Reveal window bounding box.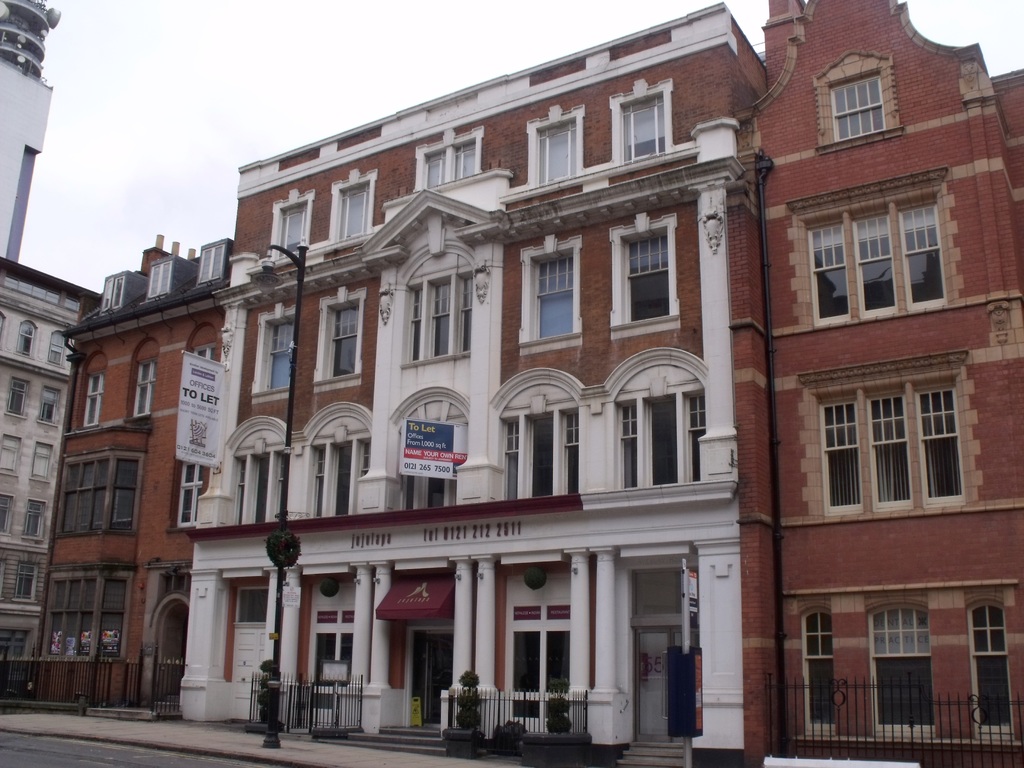
Revealed: {"x1": 130, "y1": 355, "x2": 161, "y2": 419}.
